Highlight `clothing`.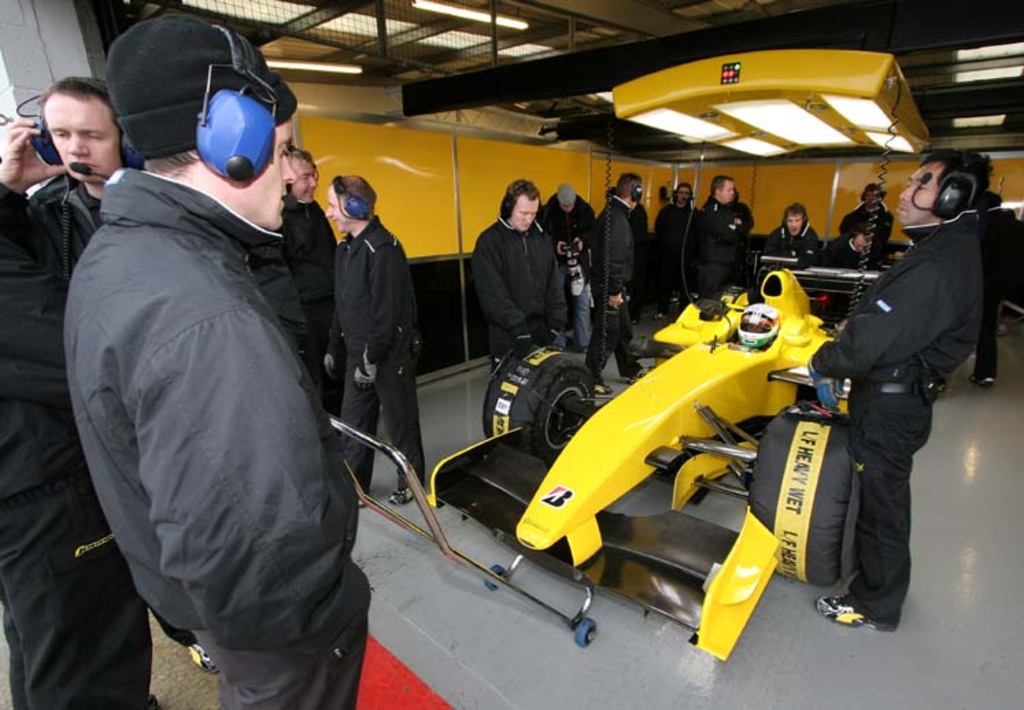
Highlighted region: box=[540, 195, 588, 328].
